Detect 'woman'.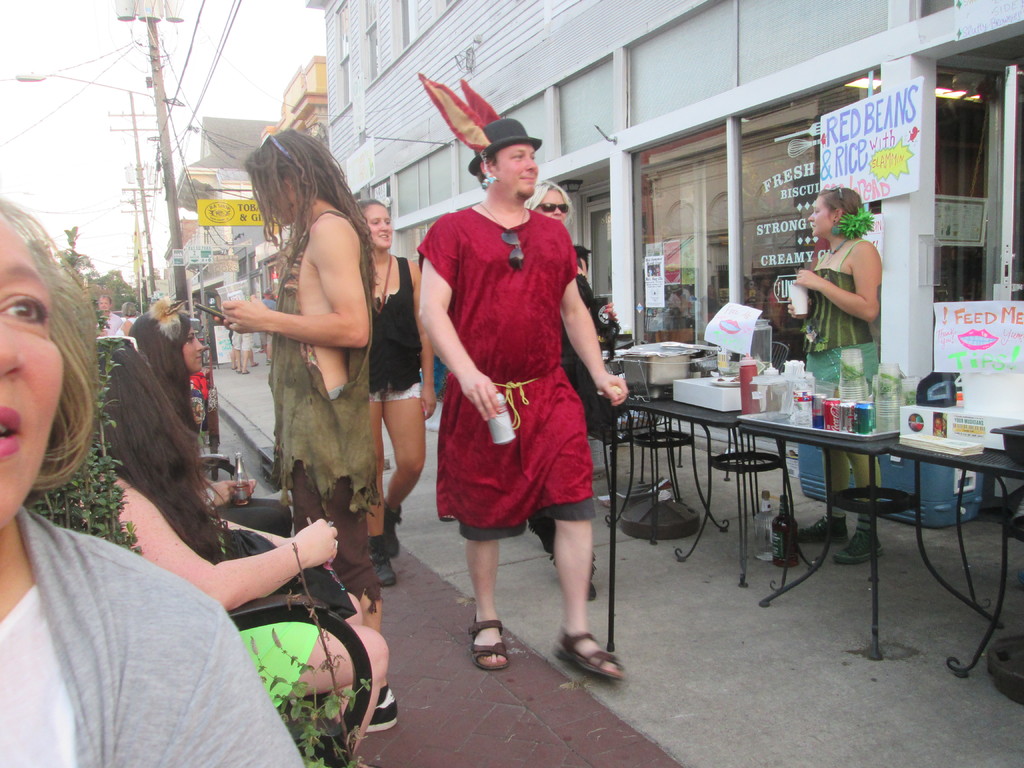
Detected at BBox(67, 329, 397, 744).
